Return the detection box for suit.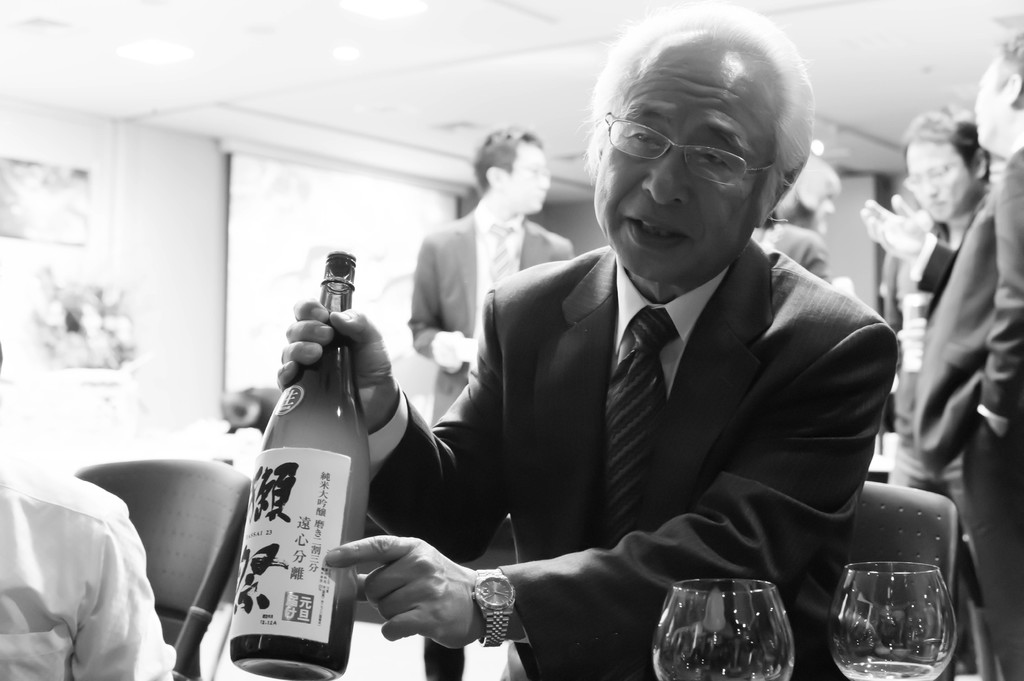
locate(409, 207, 576, 427).
